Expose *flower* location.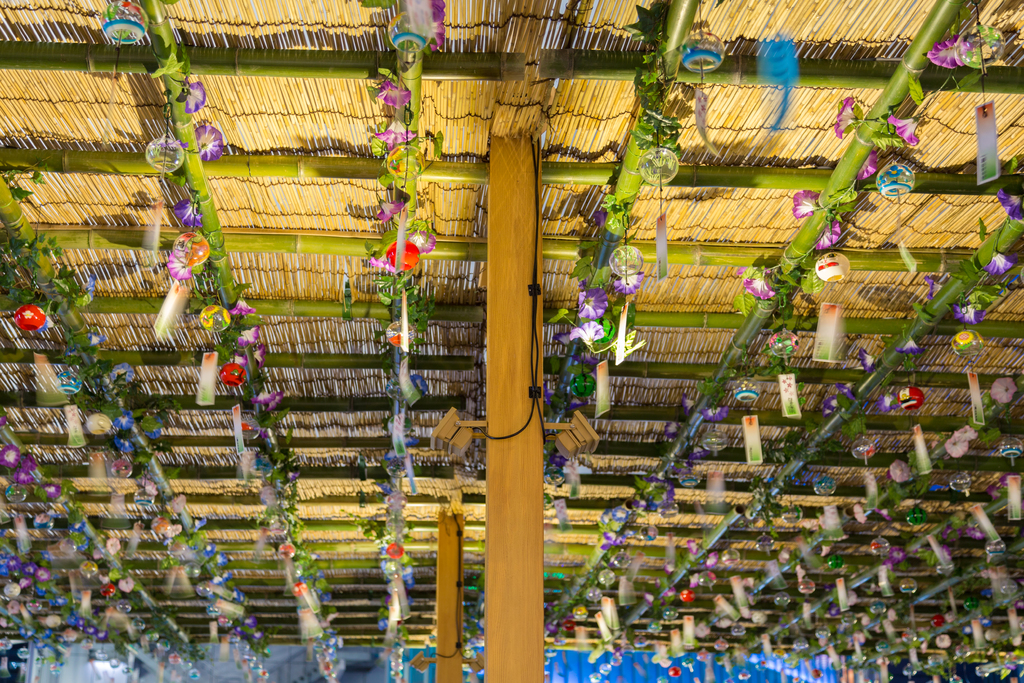
Exposed at (x1=6, y1=557, x2=19, y2=570).
